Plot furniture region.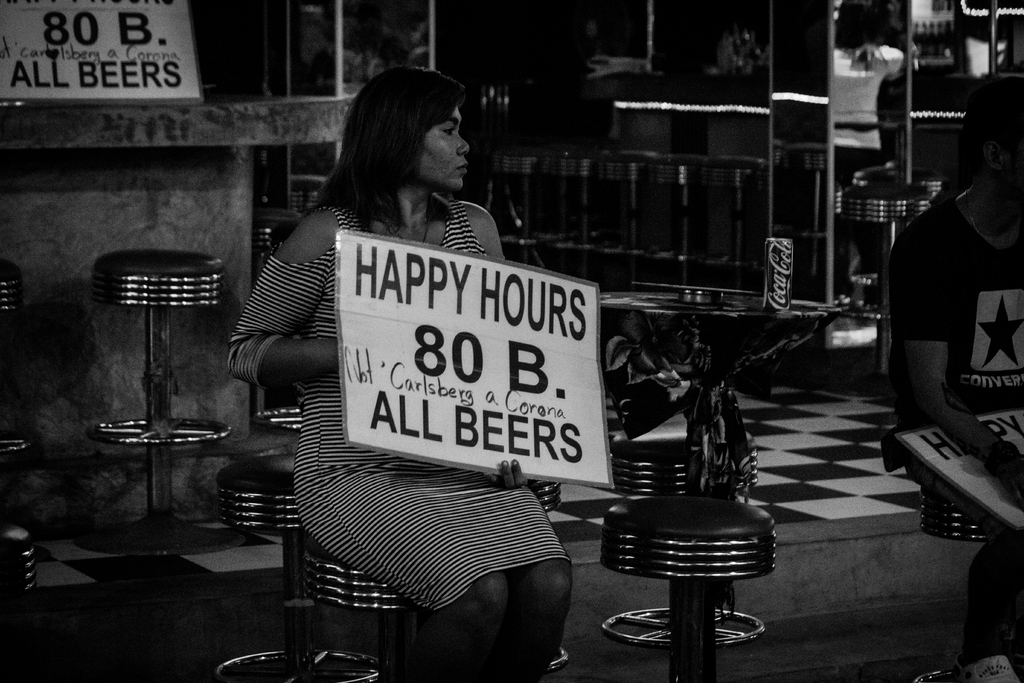
Plotted at [x1=914, y1=482, x2=991, y2=682].
